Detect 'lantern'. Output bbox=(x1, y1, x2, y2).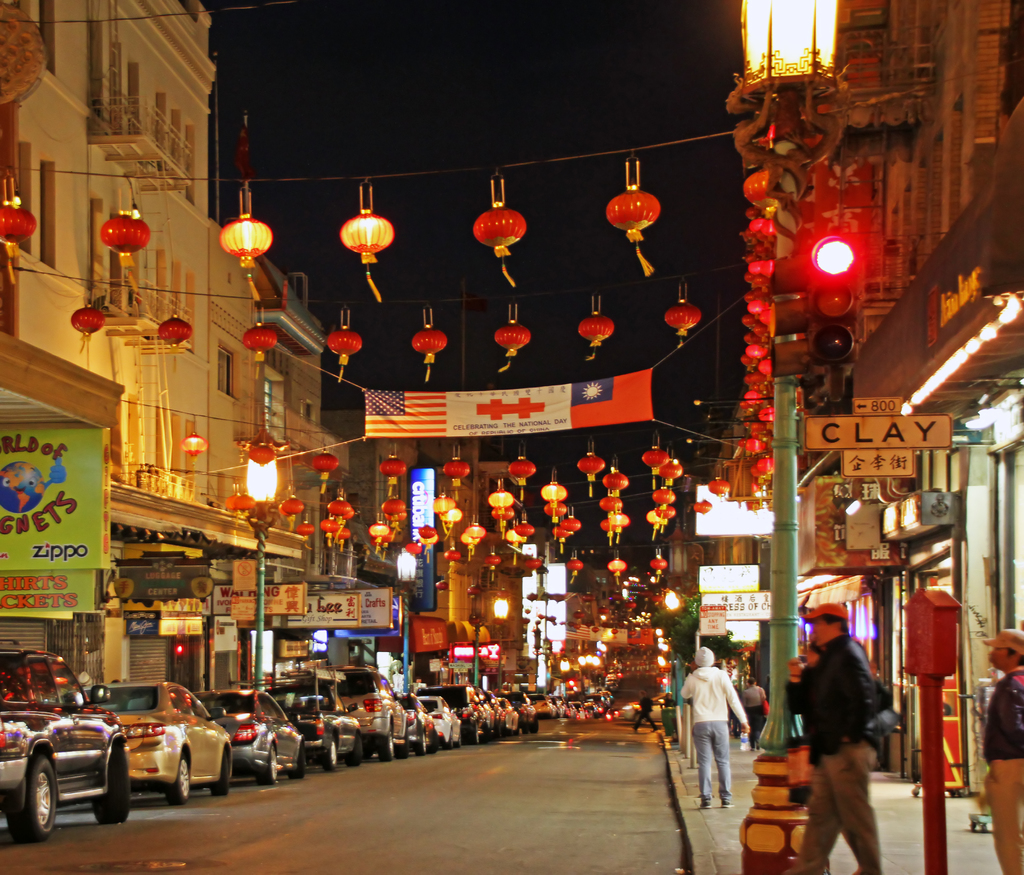
bbox=(665, 283, 700, 349).
